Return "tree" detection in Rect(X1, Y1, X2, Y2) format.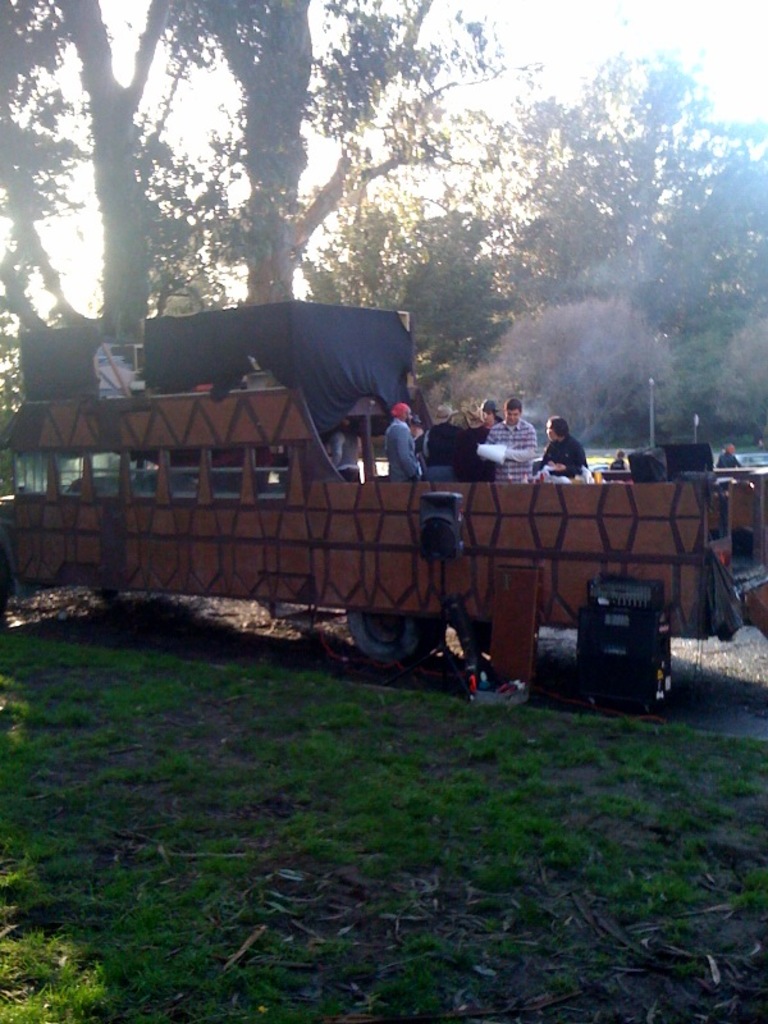
Rect(535, 24, 767, 319).
